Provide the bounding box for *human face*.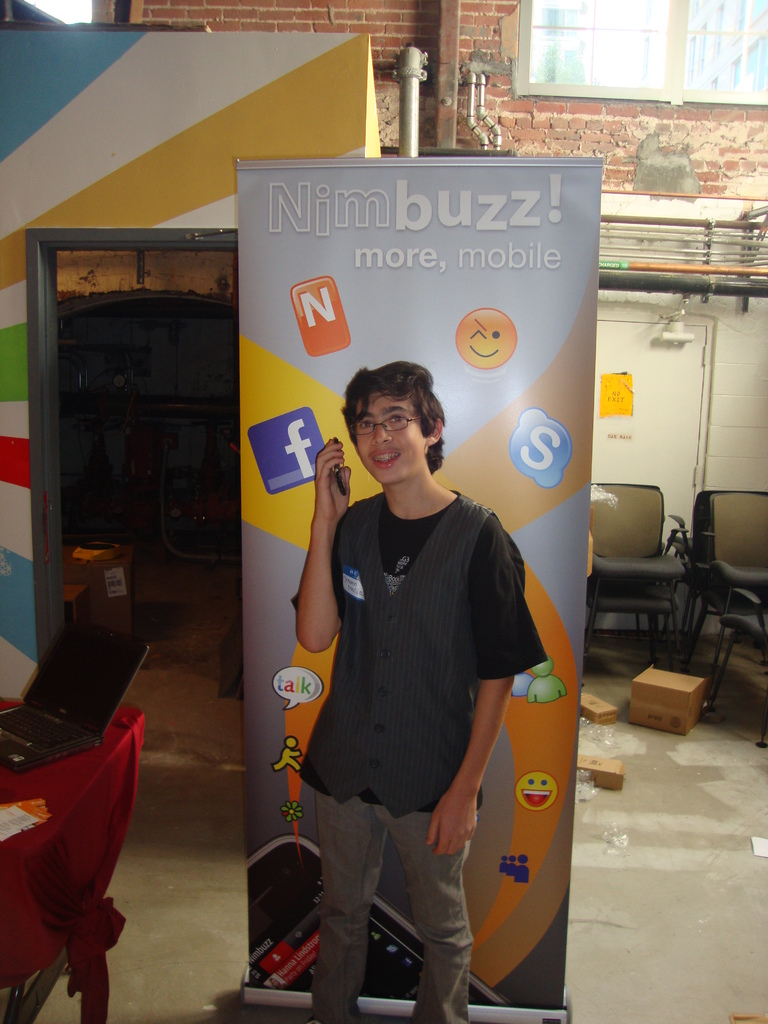
box=[351, 393, 426, 486].
